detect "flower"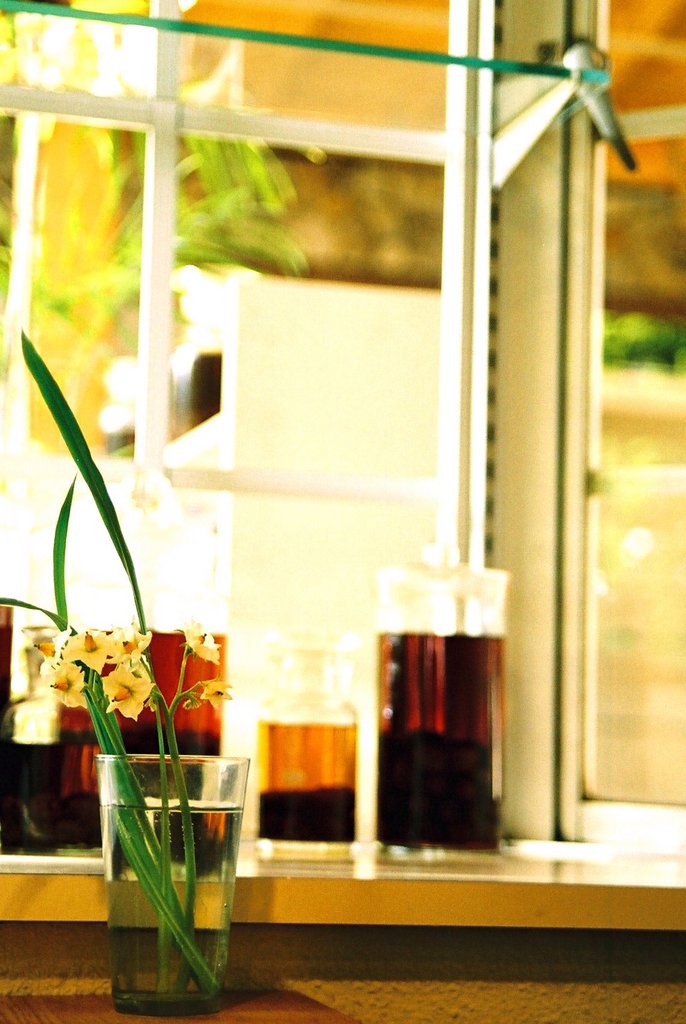
BBox(106, 624, 149, 664)
